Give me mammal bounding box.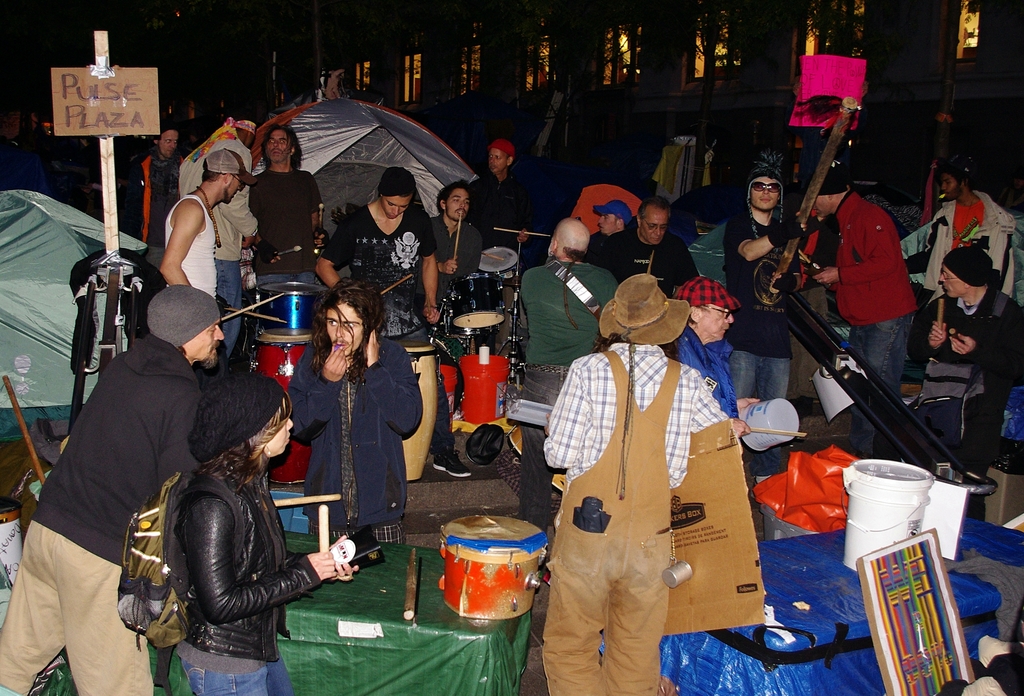
x1=181 y1=111 x2=271 y2=369.
